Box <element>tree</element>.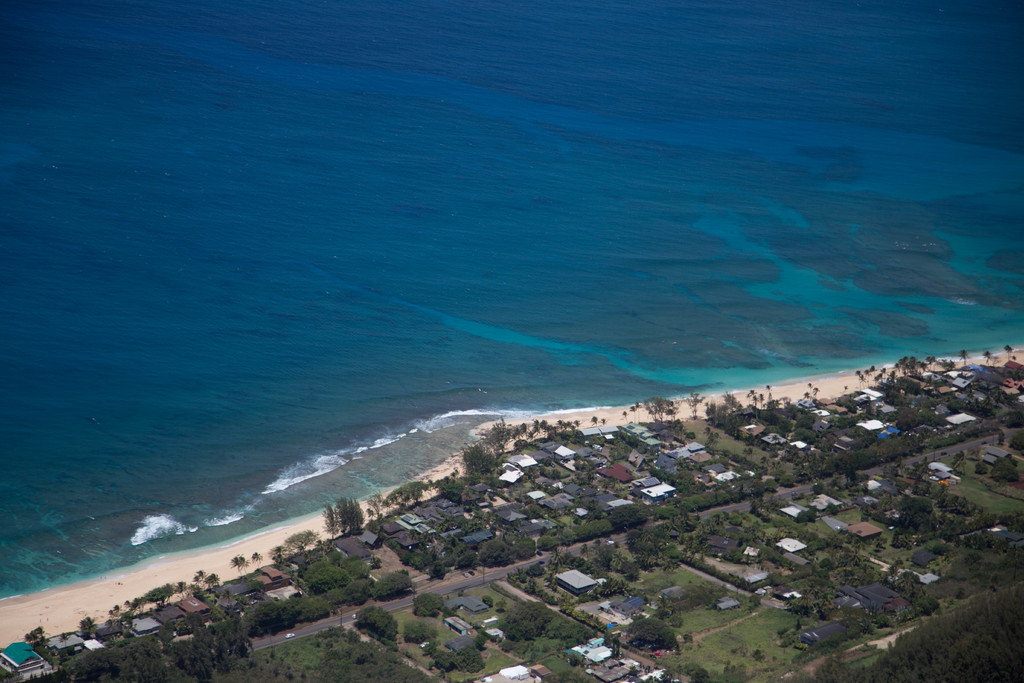
(485, 416, 527, 452).
